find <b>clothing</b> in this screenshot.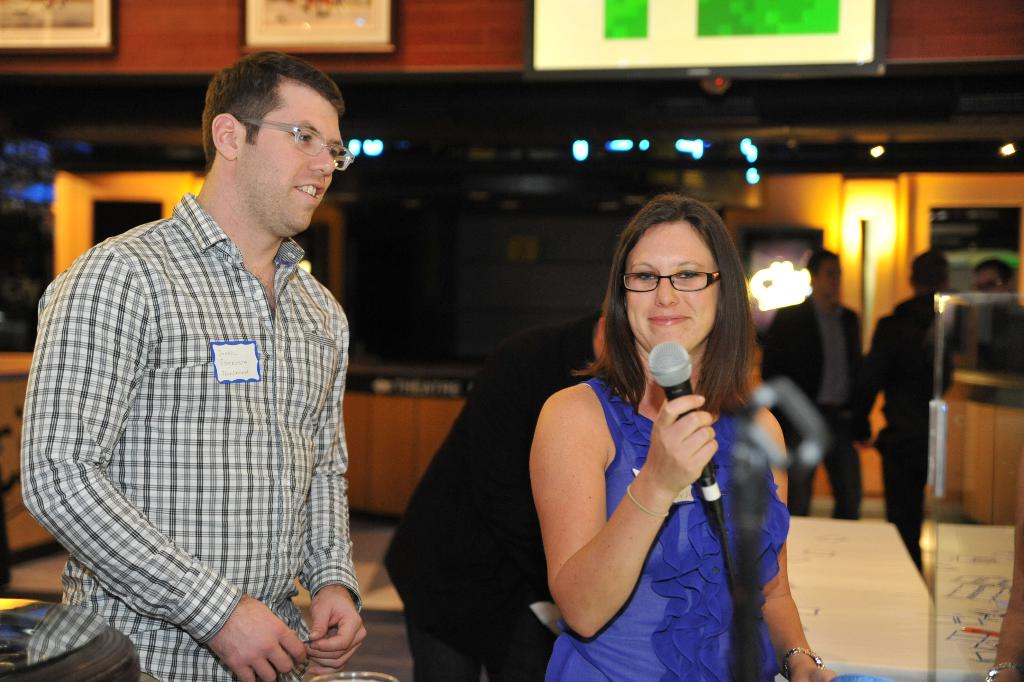
The bounding box for <b>clothing</b> is (left=20, top=190, right=365, bottom=681).
